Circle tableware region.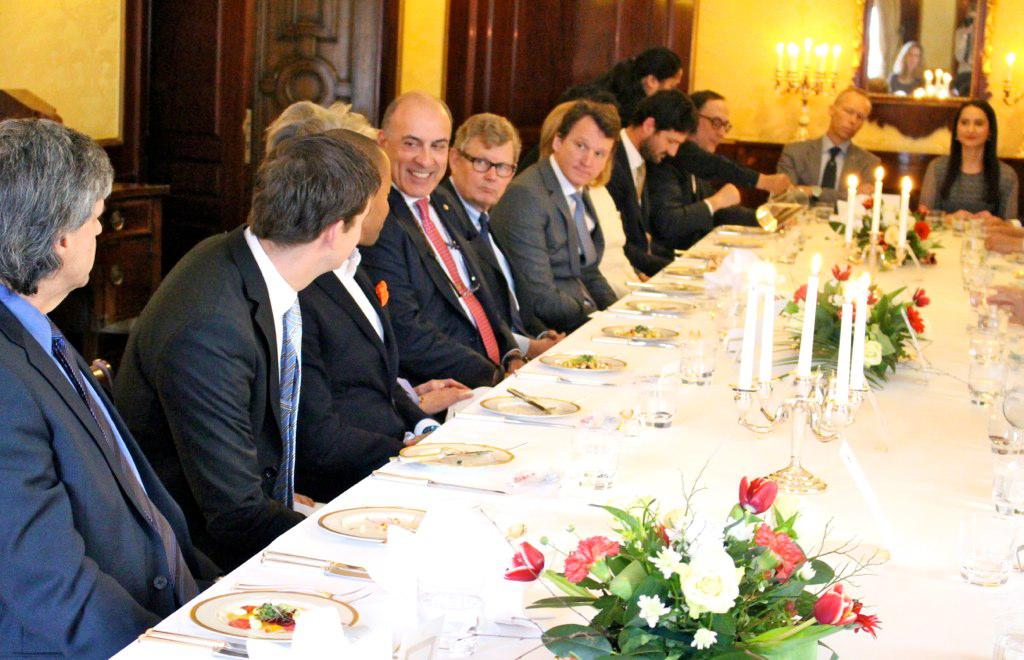
Region: (318, 505, 425, 541).
